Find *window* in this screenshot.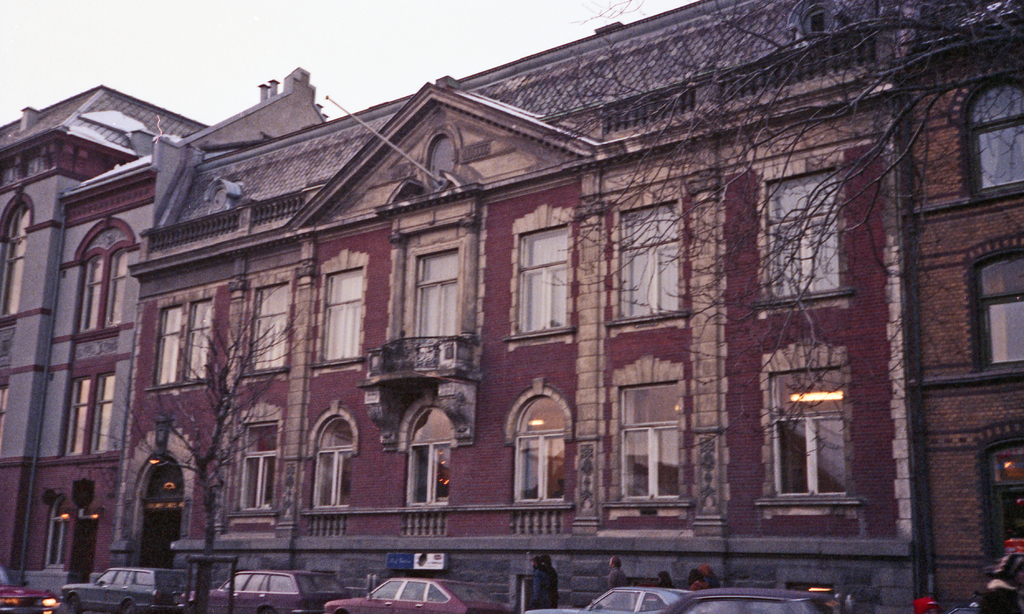
The bounding box for *window* is (232, 423, 279, 510).
